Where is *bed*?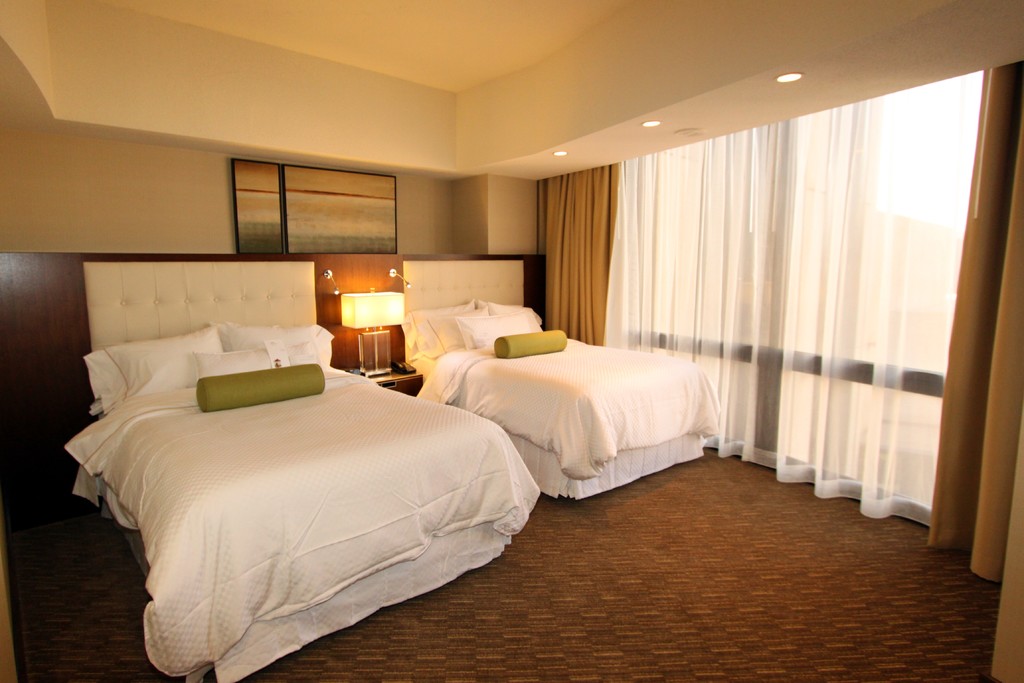
392 247 726 503.
